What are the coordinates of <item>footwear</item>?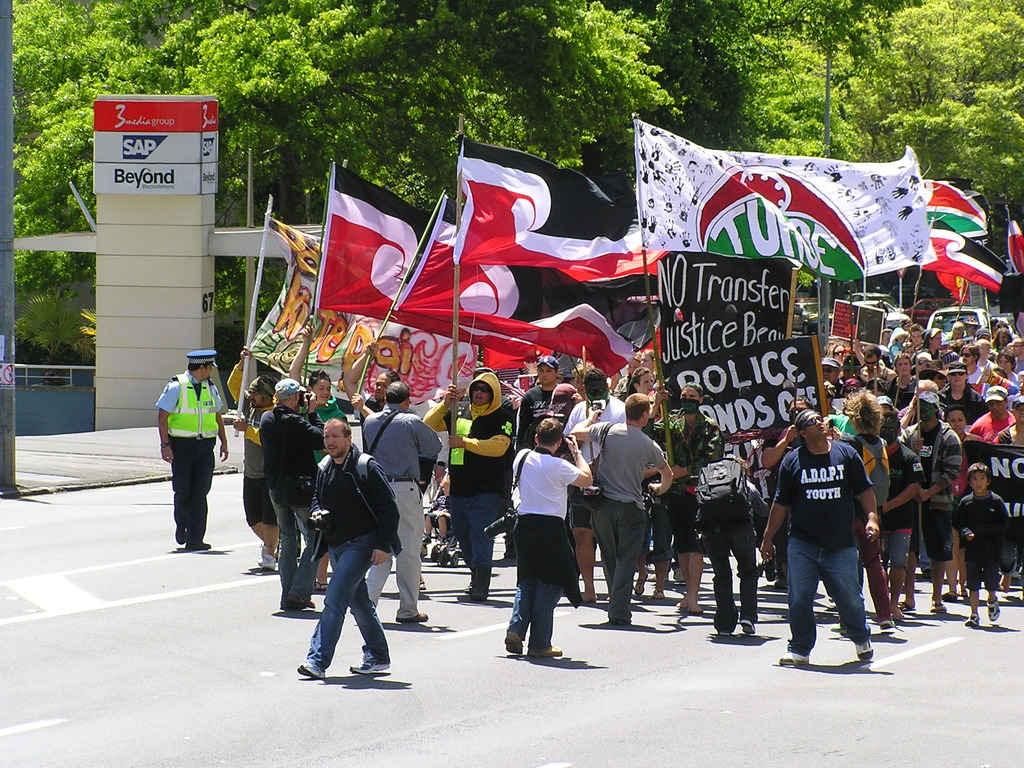
(931,602,943,613).
